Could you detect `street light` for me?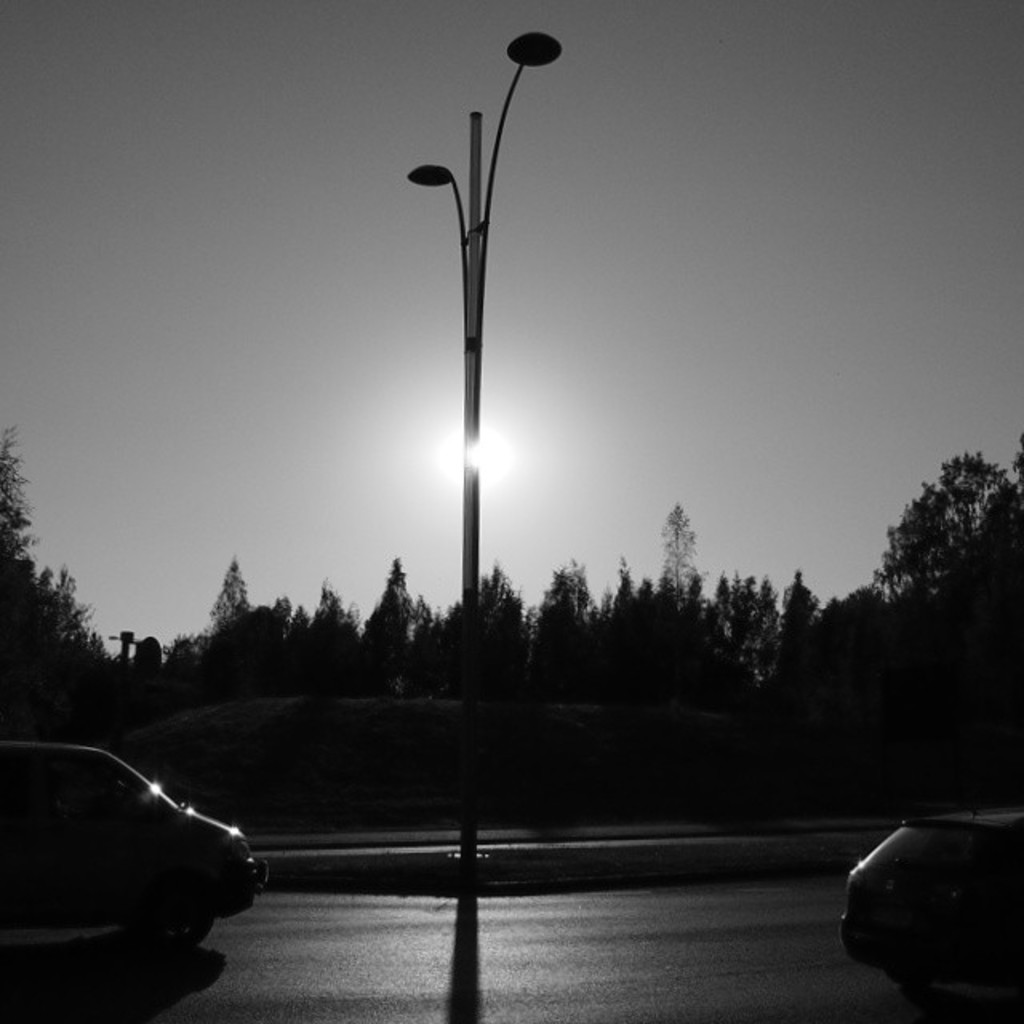
Detection result: x1=379 y1=30 x2=568 y2=813.
